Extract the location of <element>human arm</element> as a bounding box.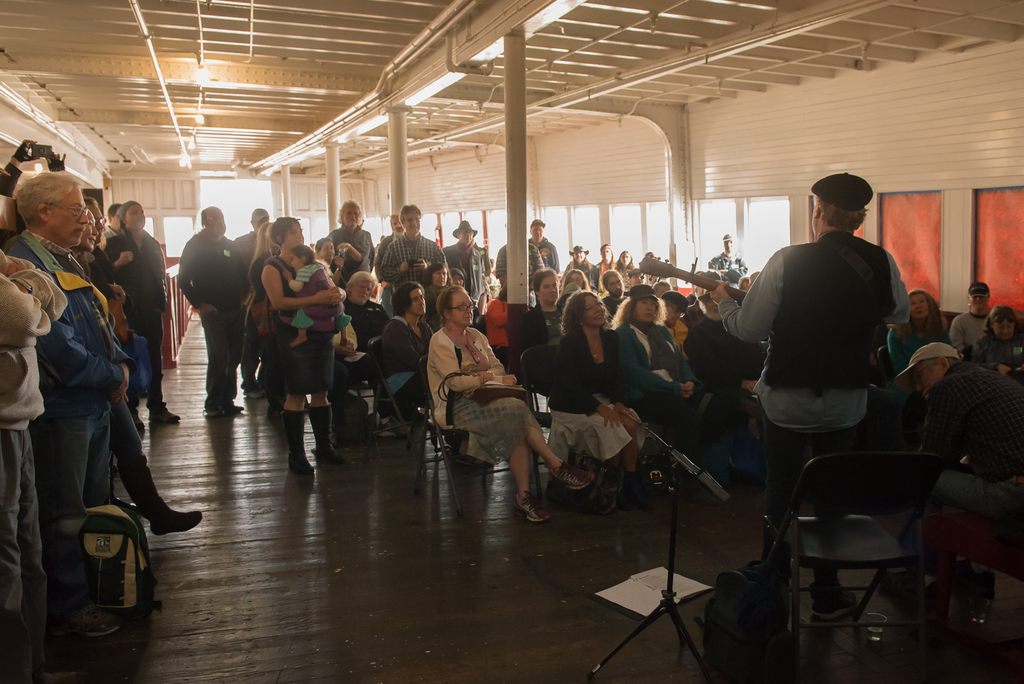
<box>885,325,900,377</box>.
